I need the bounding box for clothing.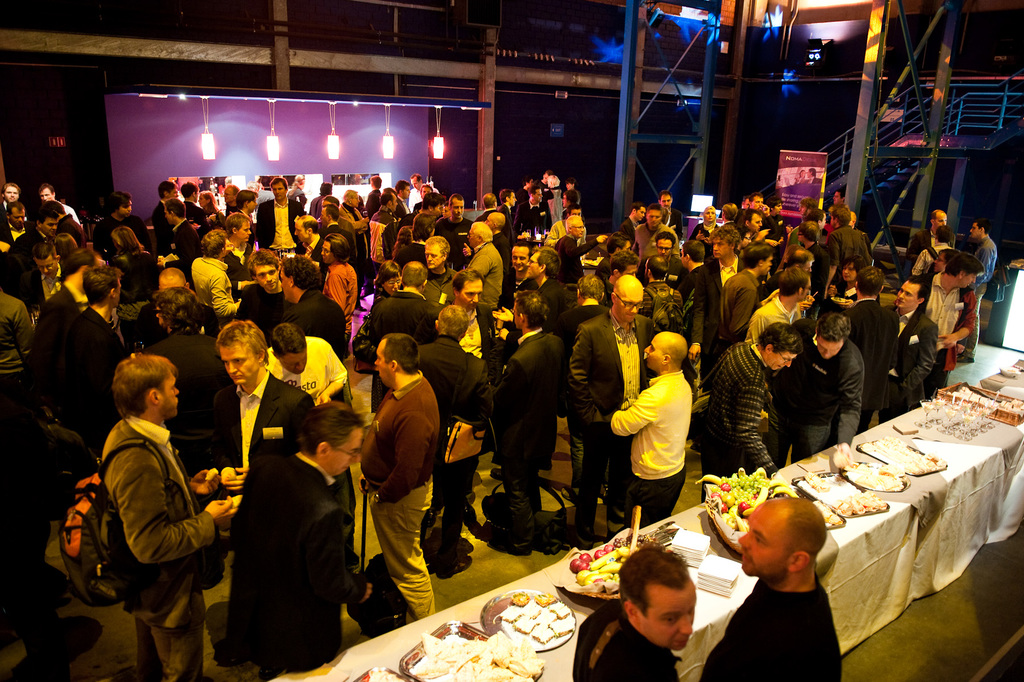
Here it is: {"x1": 634, "y1": 219, "x2": 674, "y2": 260}.
